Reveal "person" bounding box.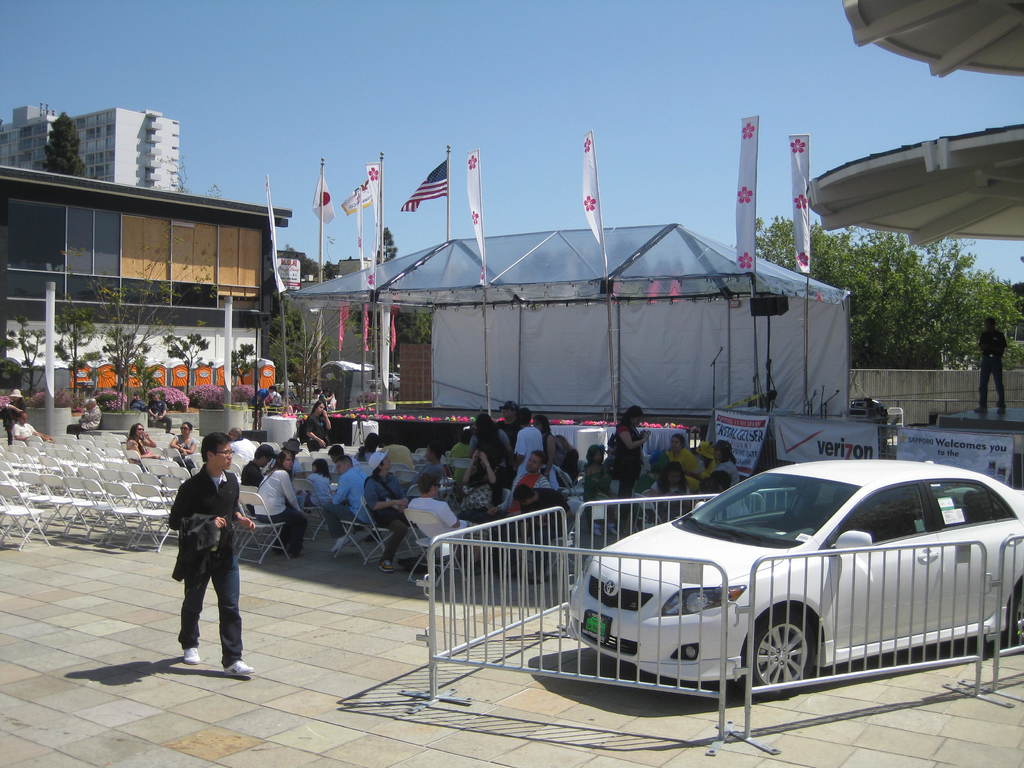
Revealed: [12, 412, 56, 442].
